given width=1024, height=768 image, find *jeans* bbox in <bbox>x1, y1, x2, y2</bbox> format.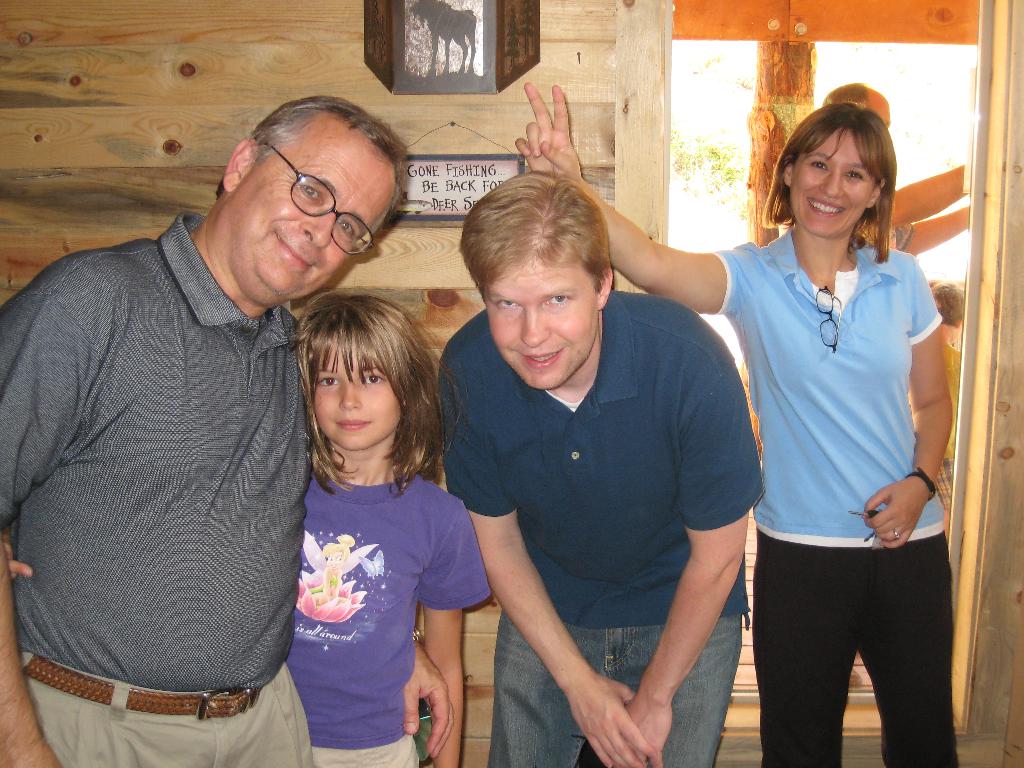
<bbox>483, 607, 746, 767</bbox>.
